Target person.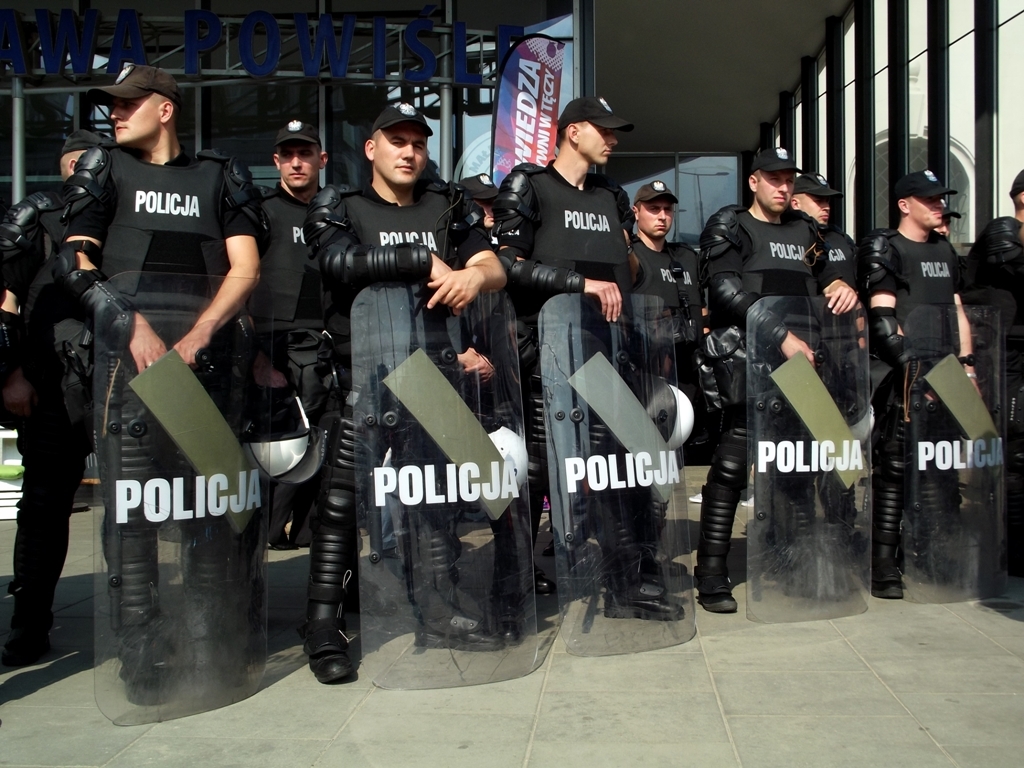
Target region: 503/90/685/616.
